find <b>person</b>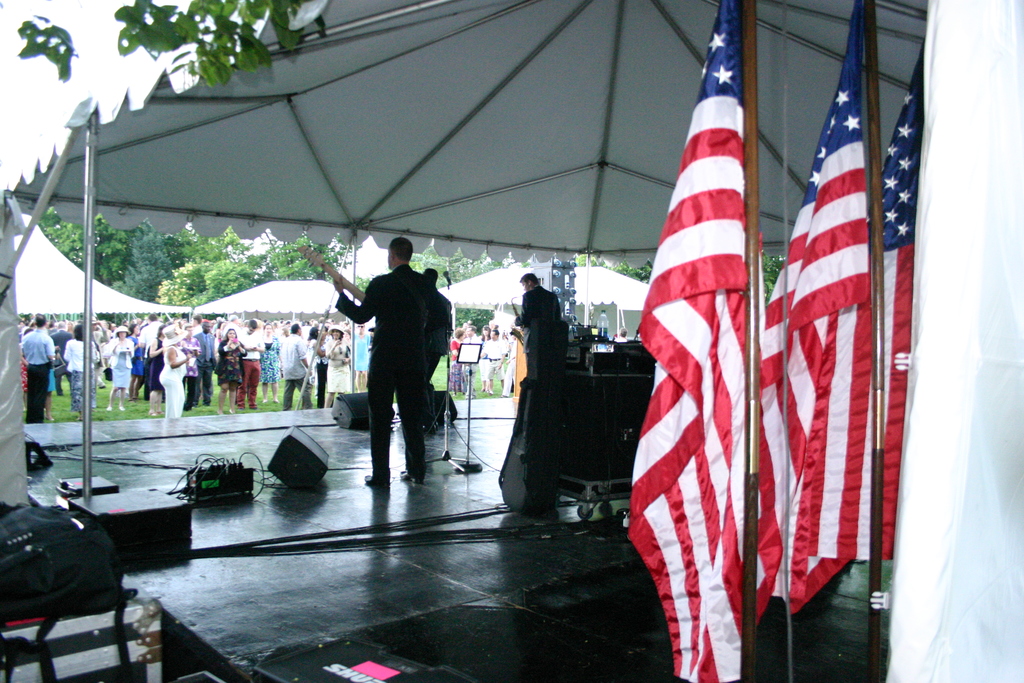
{"left": 282, "top": 325, "right": 312, "bottom": 410}
